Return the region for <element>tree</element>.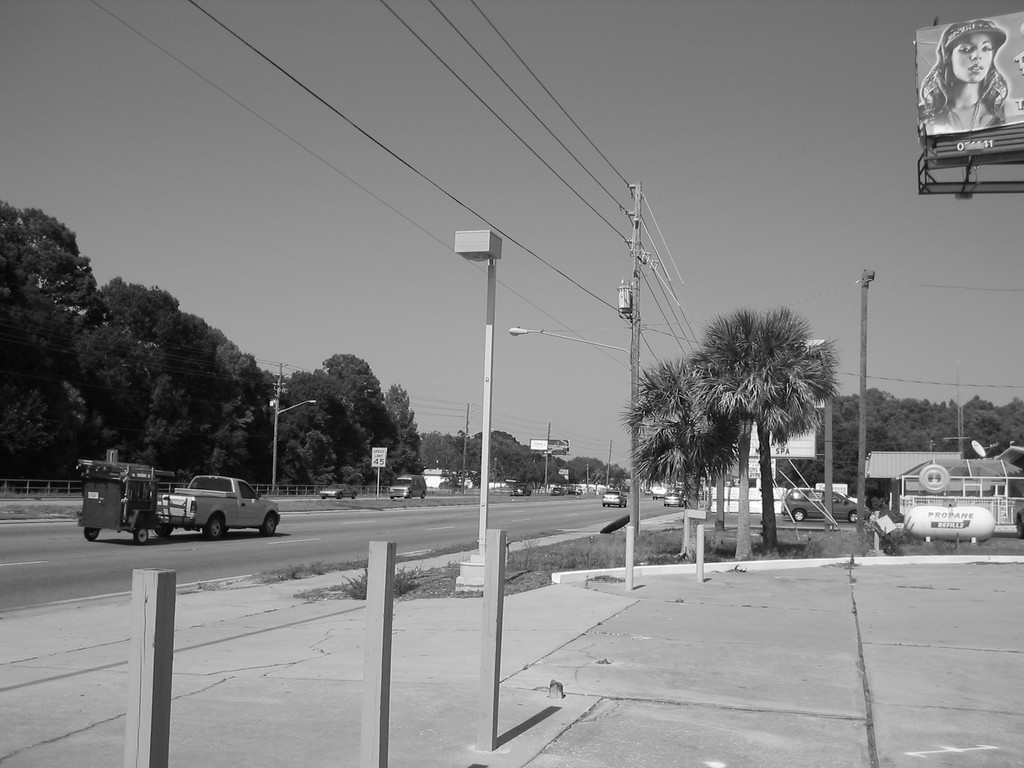
{"x1": 687, "y1": 305, "x2": 836, "y2": 552}.
